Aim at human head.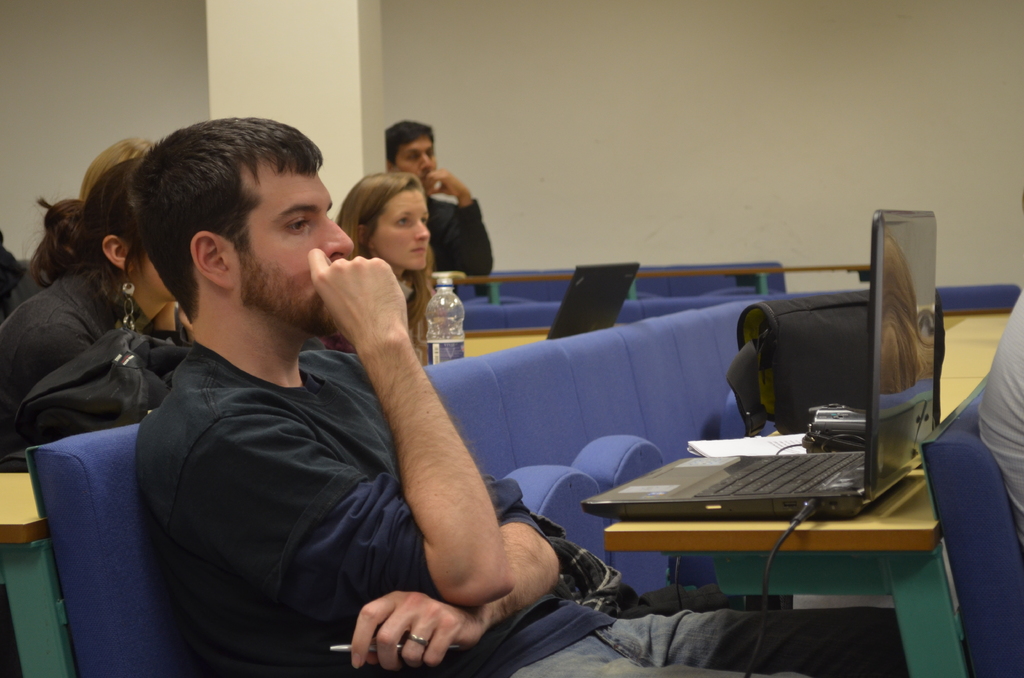
Aimed at left=387, top=118, right=440, bottom=184.
